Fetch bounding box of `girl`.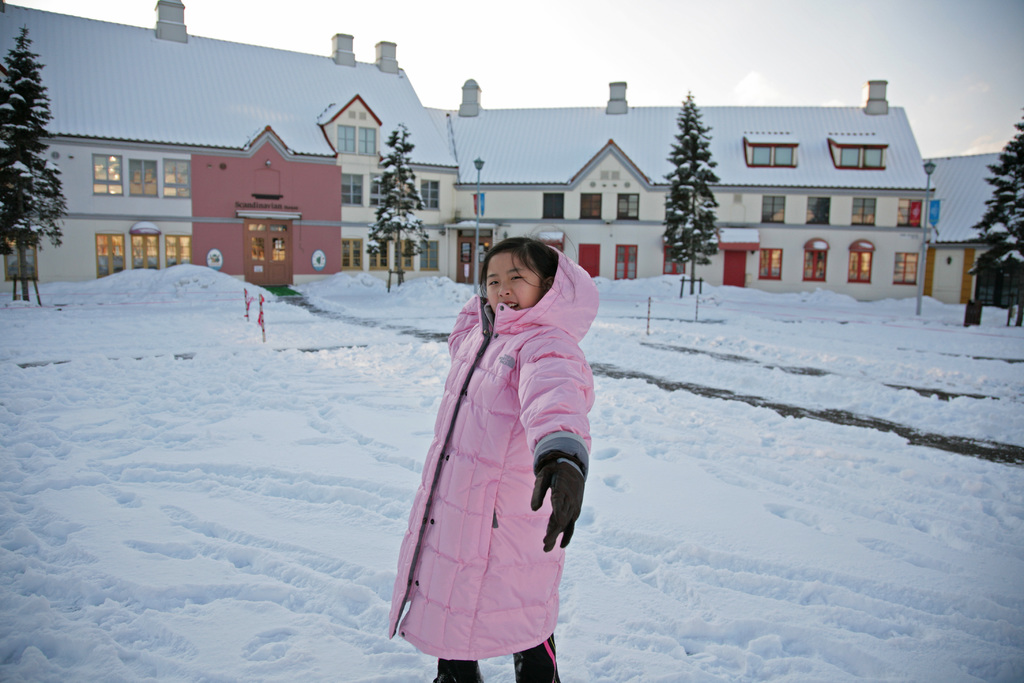
Bbox: 381, 222, 605, 682.
